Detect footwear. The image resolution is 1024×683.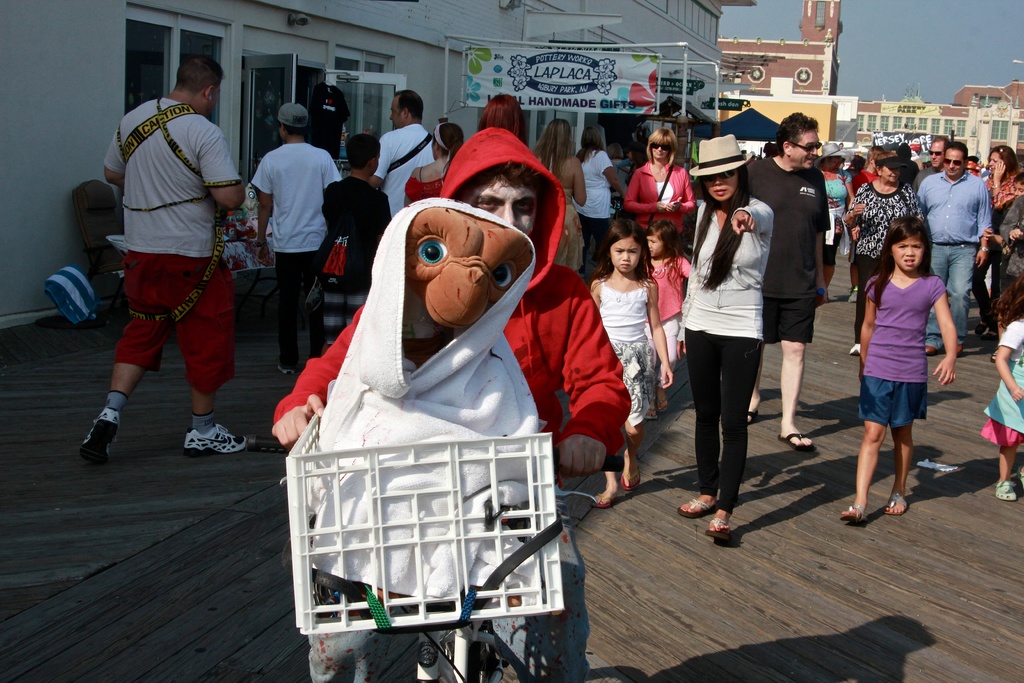
bbox=(705, 517, 733, 541).
